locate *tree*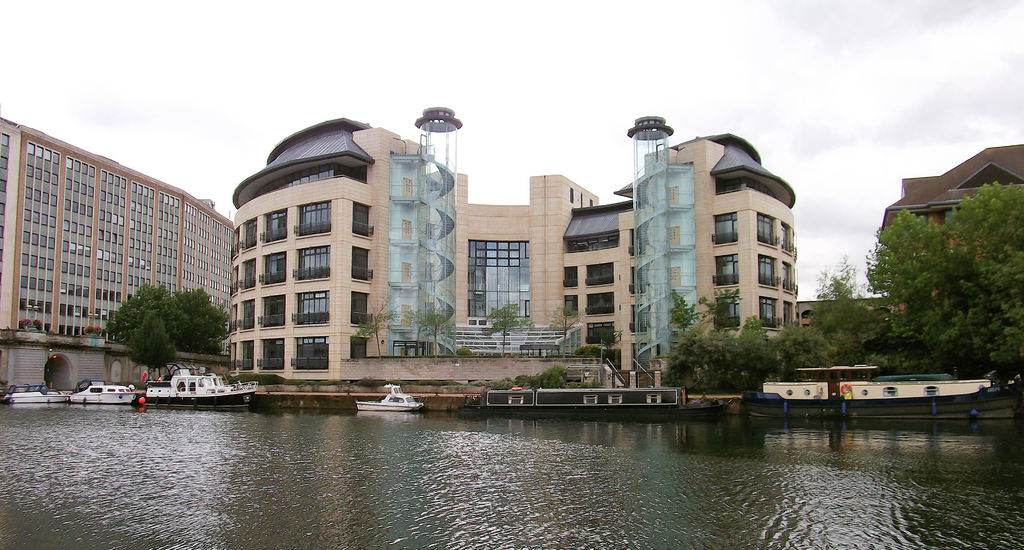
box(354, 303, 399, 359)
